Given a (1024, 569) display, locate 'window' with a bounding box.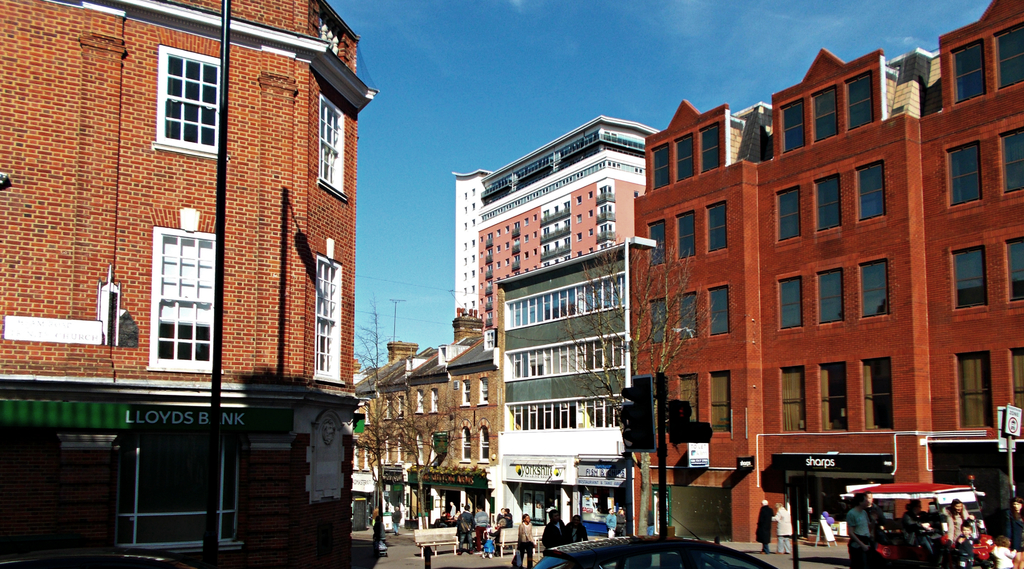
Located: (x1=675, y1=211, x2=697, y2=260).
